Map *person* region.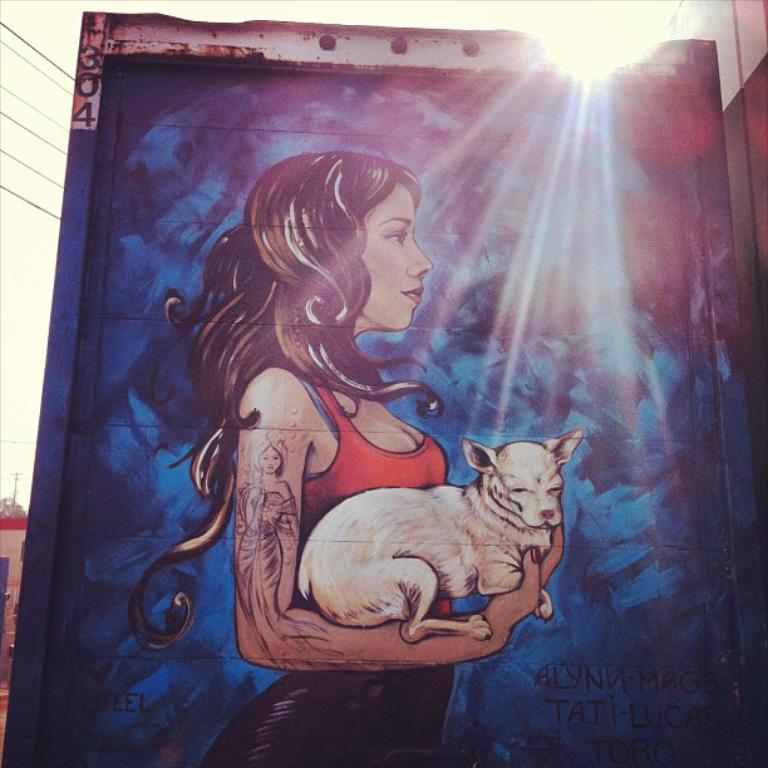
Mapped to (x1=115, y1=149, x2=570, y2=767).
